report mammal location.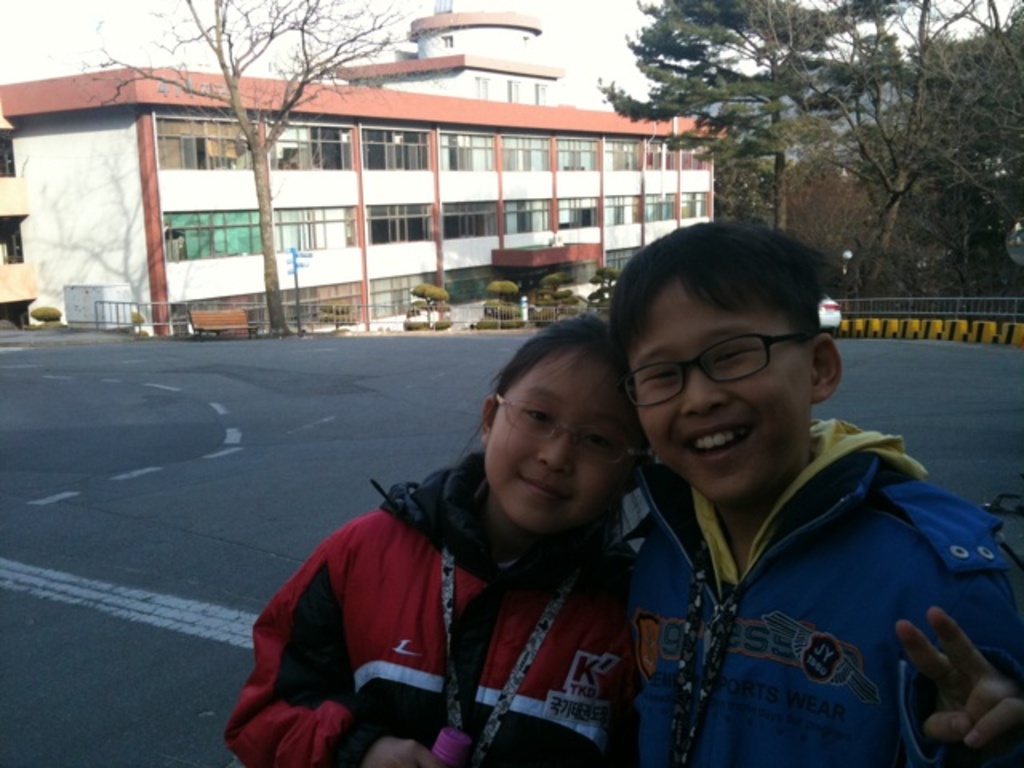
Report: 235:342:723:760.
